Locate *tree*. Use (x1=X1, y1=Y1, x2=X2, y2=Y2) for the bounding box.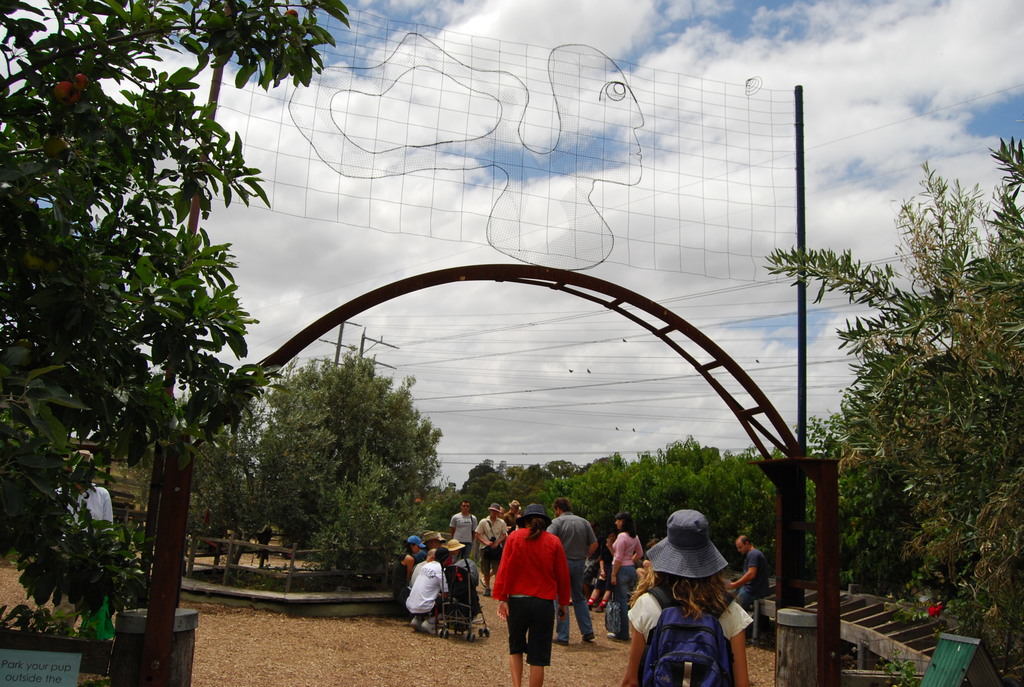
(x1=0, y1=0, x2=346, y2=637).
